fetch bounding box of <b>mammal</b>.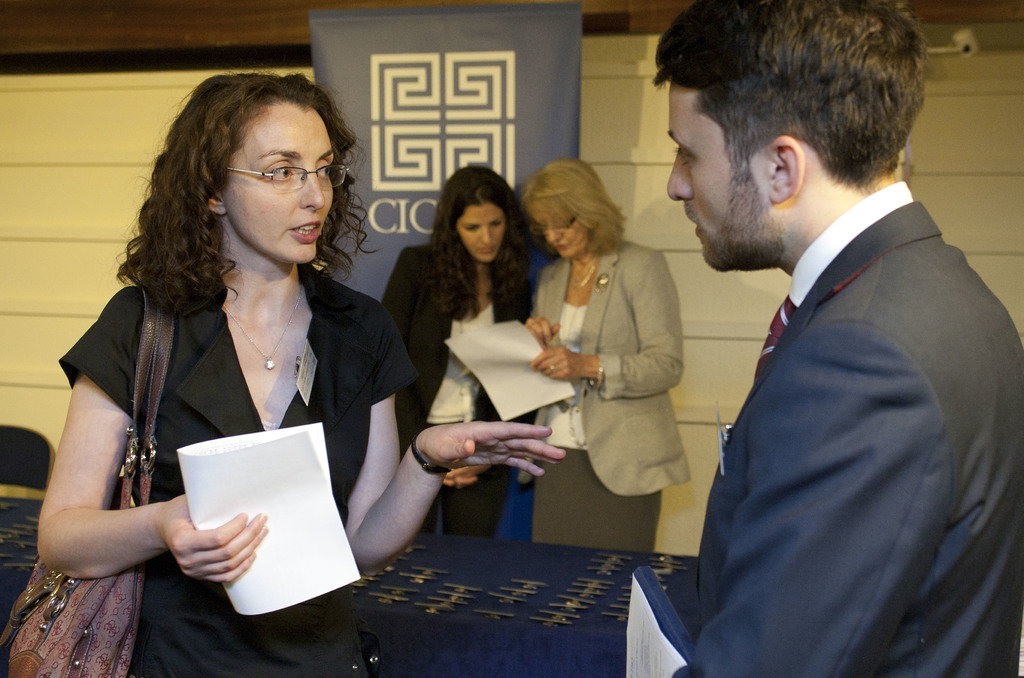
Bbox: {"left": 520, "top": 152, "right": 704, "bottom": 561}.
